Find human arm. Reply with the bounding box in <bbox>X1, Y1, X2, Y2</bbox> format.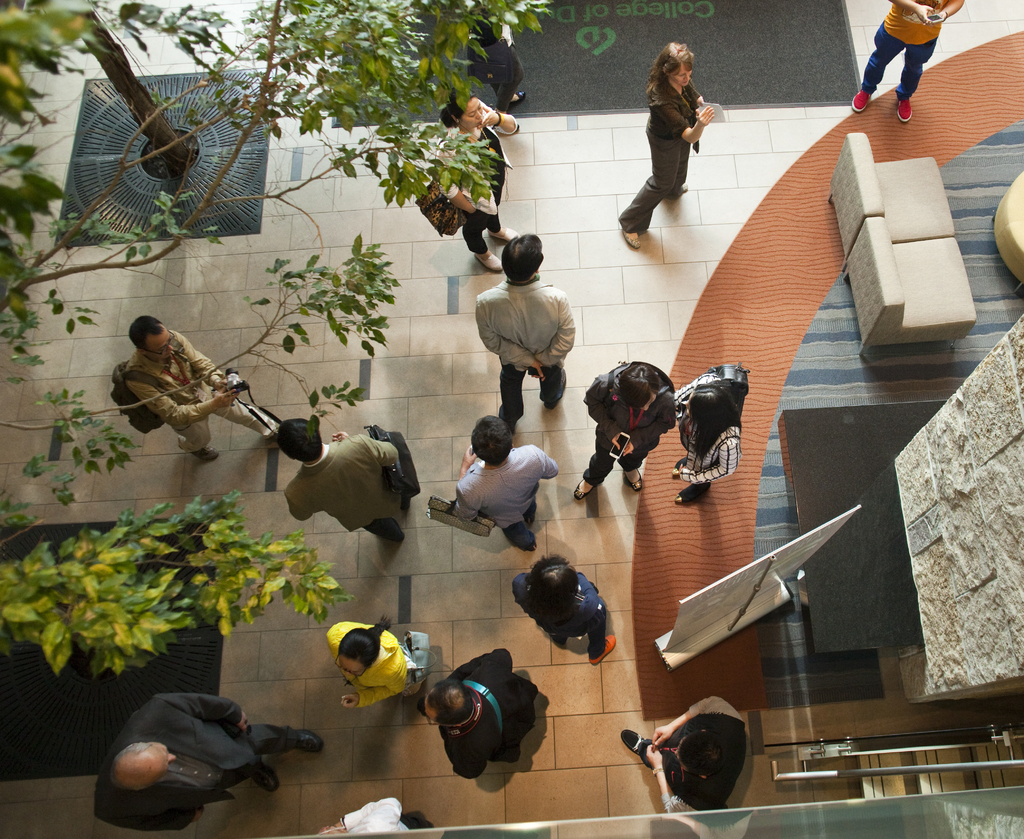
<bbox>148, 688, 262, 744</bbox>.
